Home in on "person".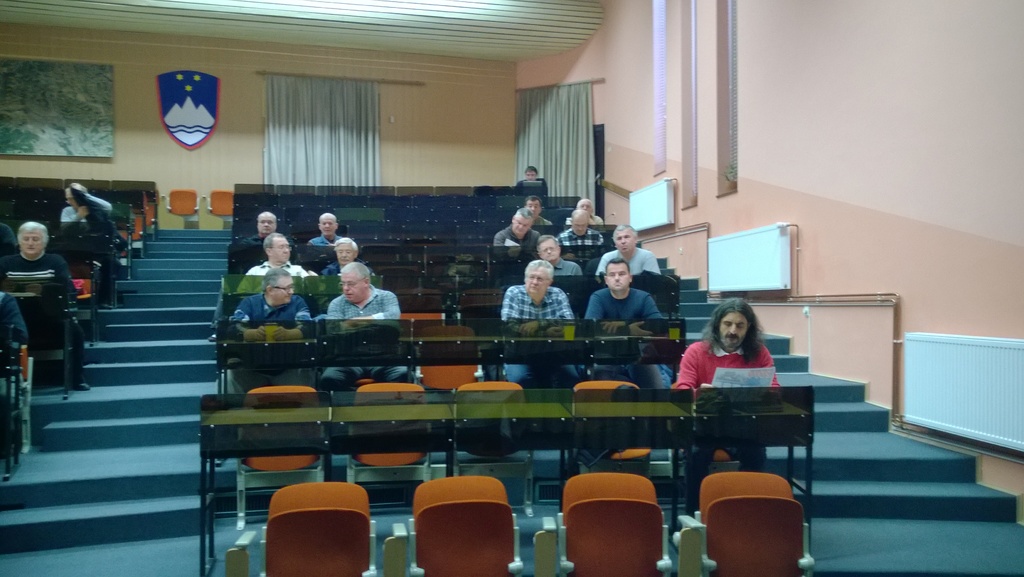
Homed in at select_region(237, 210, 299, 266).
